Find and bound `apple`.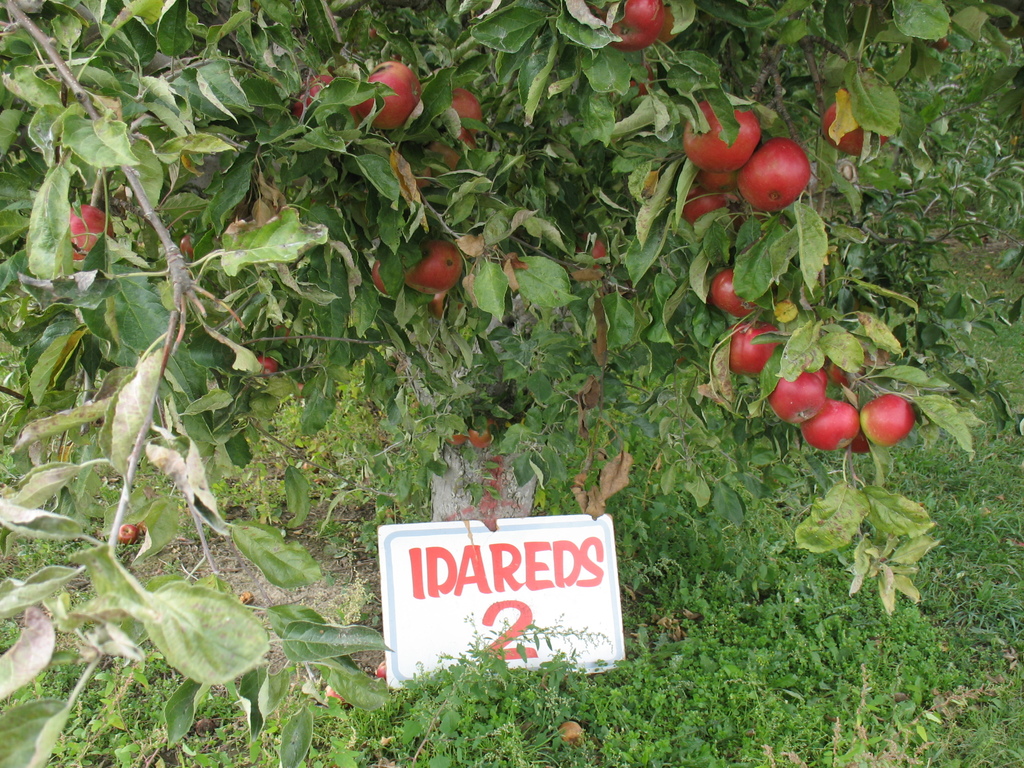
Bound: crop(292, 72, 351, 134).
